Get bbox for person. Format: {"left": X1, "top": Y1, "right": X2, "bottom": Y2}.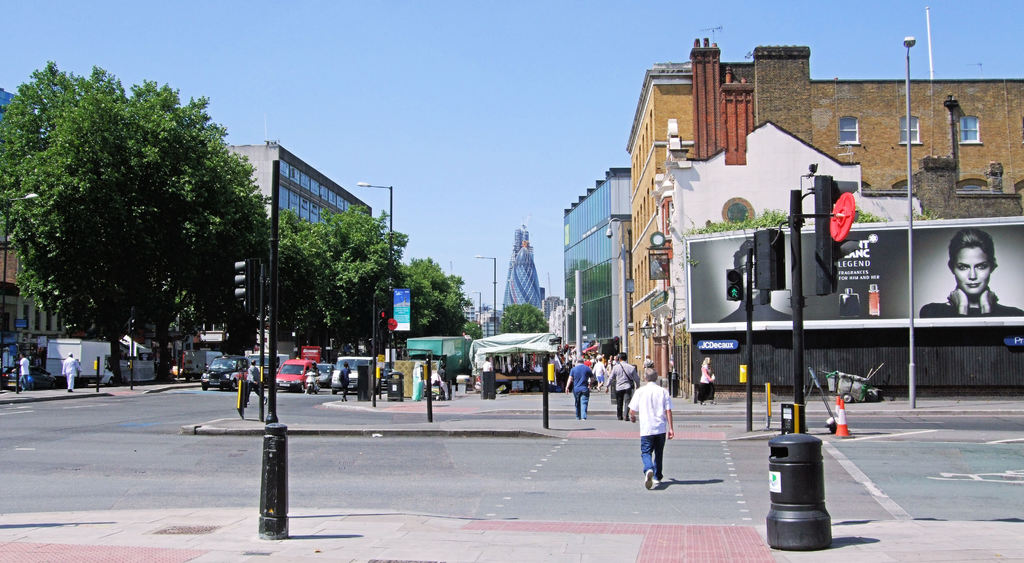
{"left": 411, "top": 360, "right": 426, "bottom": 399}.
